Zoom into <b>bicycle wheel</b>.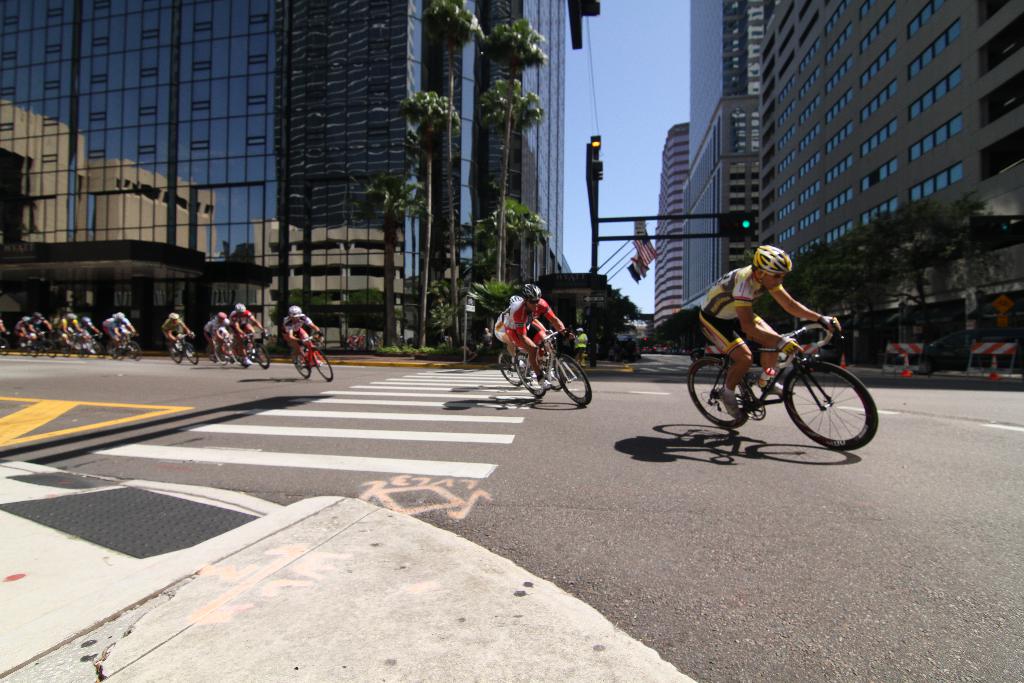
Zoom target: locate(687, 354, 752, 431).
